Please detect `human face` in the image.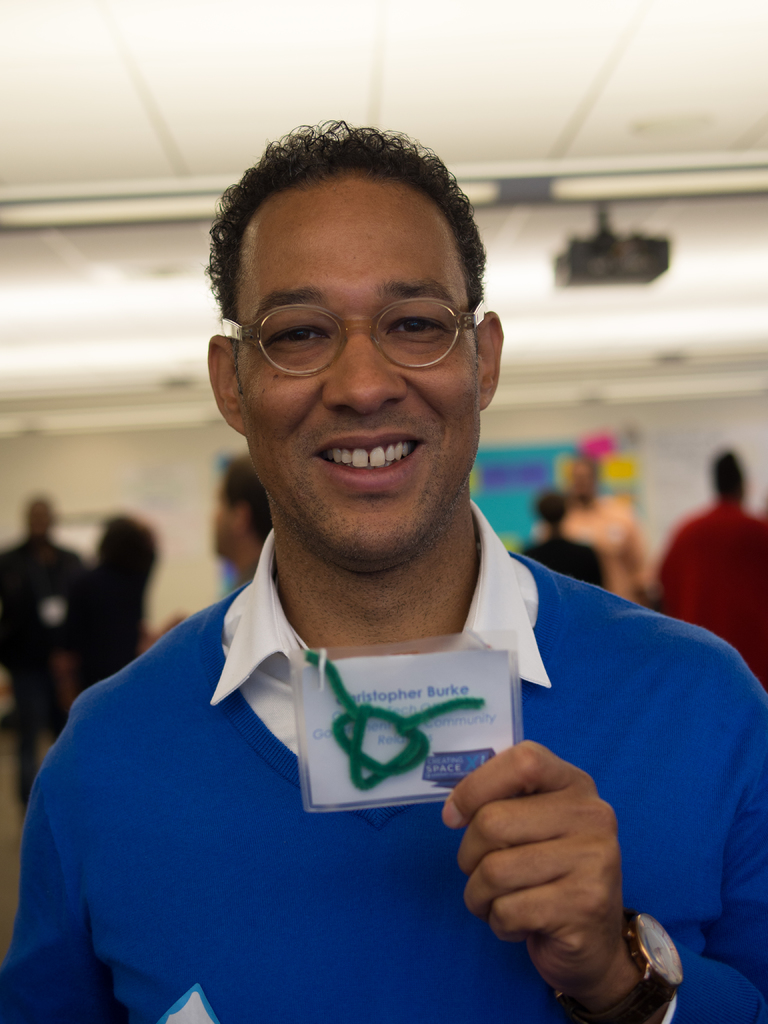
[240,175,481,552].
